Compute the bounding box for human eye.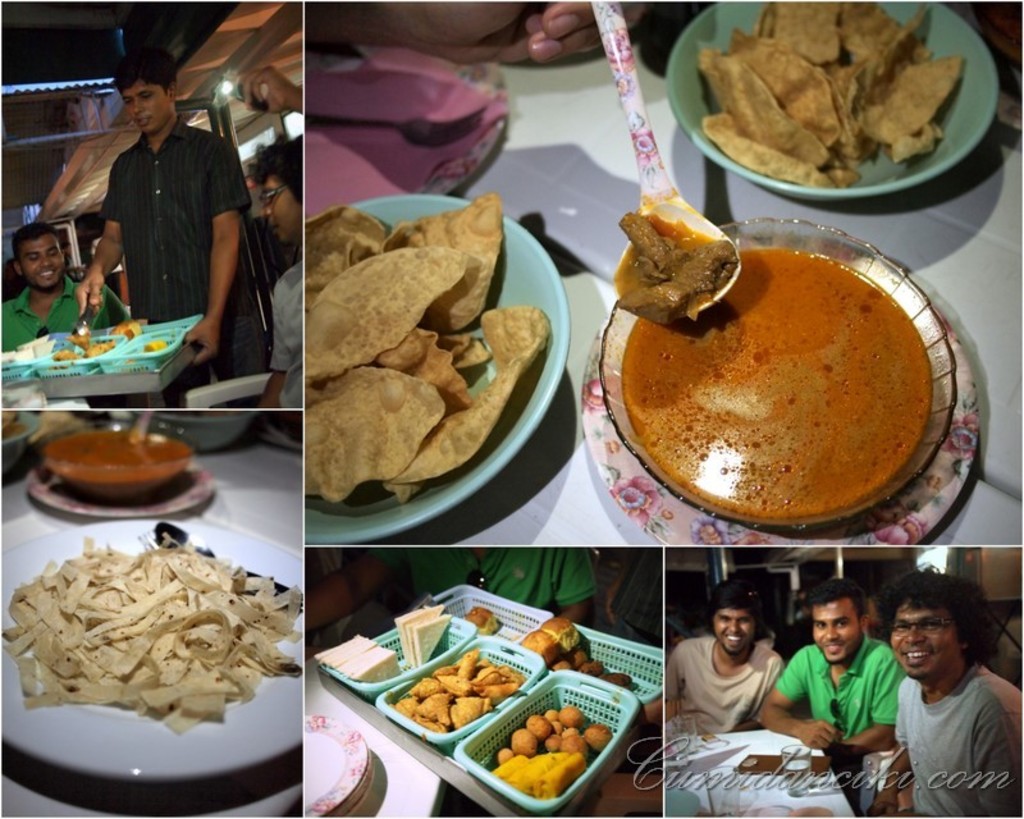
892/619/910/636.
